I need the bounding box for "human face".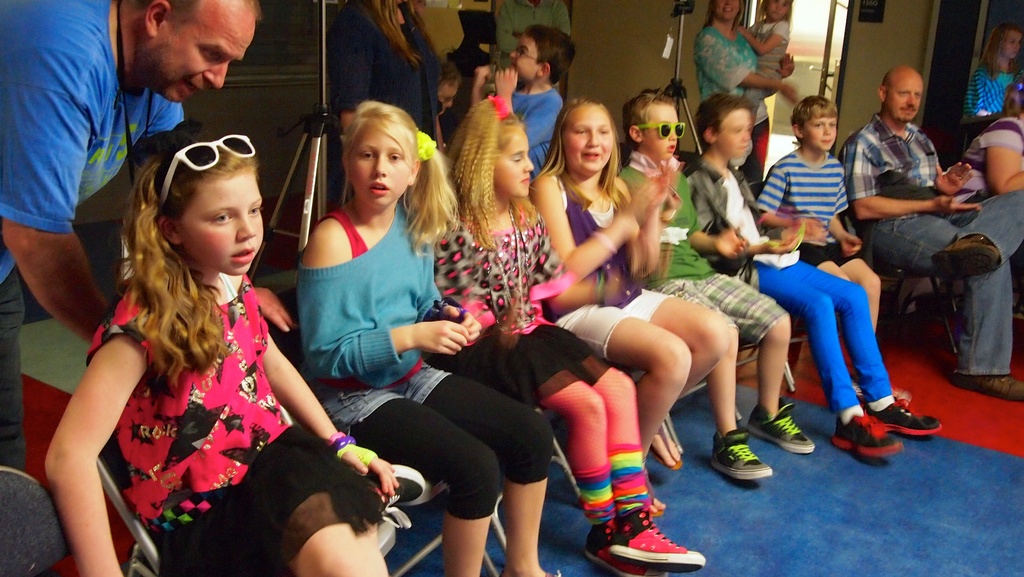
Here it is: 642/103/684/156.
